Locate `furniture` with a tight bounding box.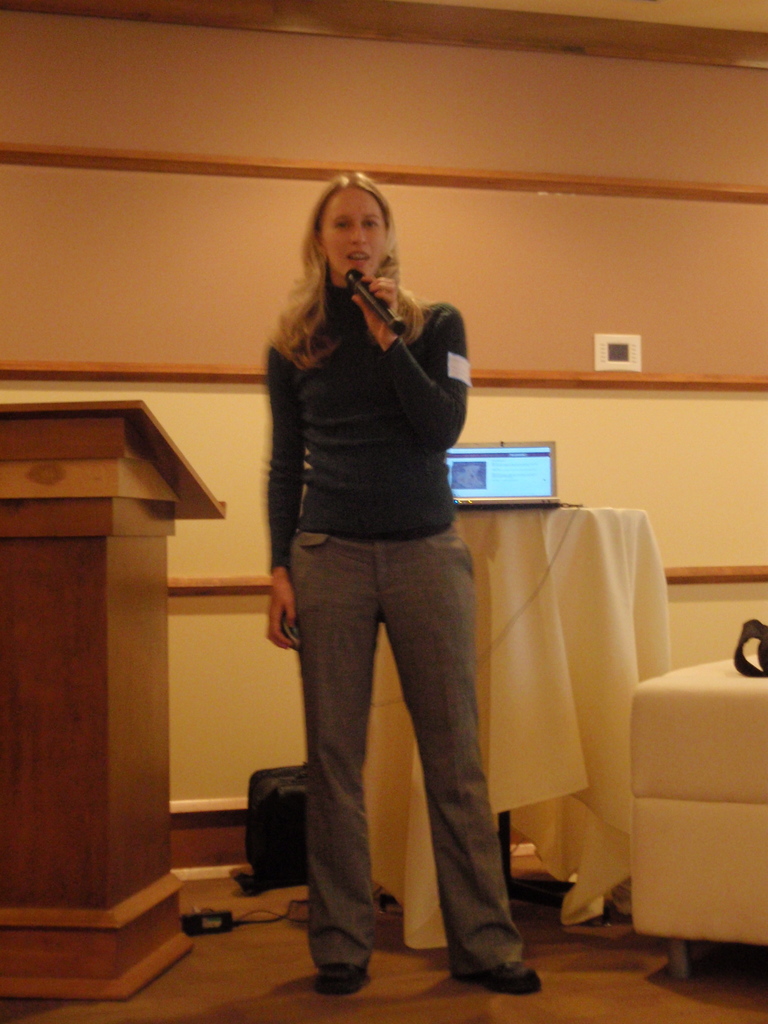
BBox(0, 400, 226, 1005).
